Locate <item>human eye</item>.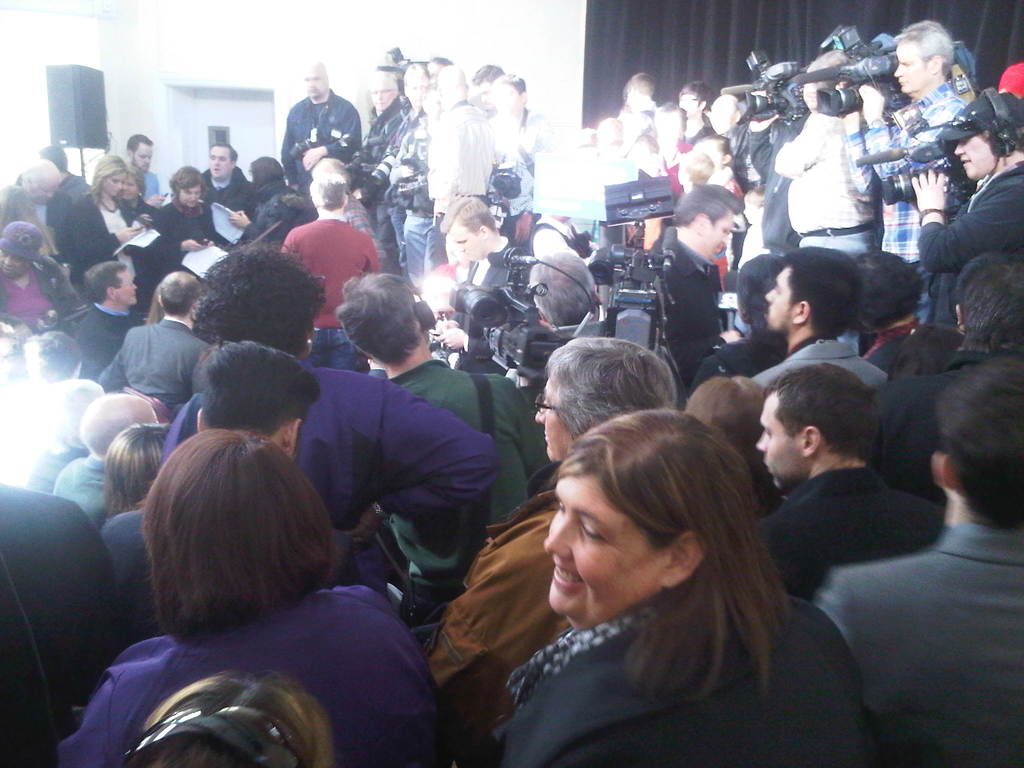
Bounding box: BBox(128, 182, 136, 187).
